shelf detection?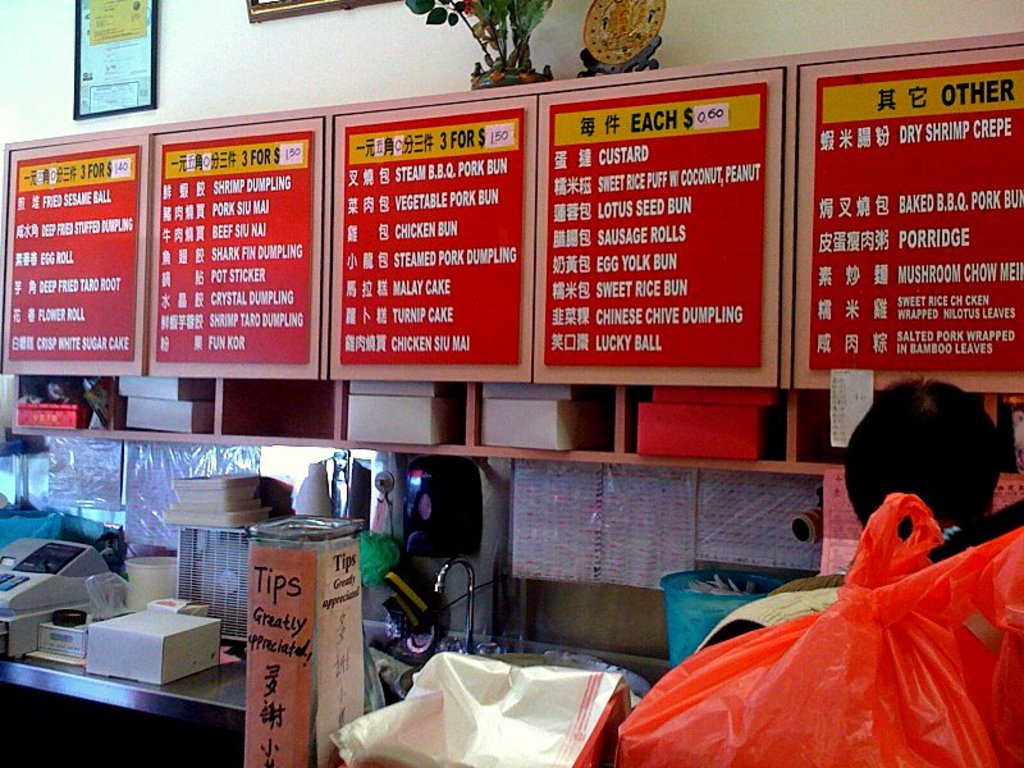
x1=0, y1=375, x2=1023, y2=483
